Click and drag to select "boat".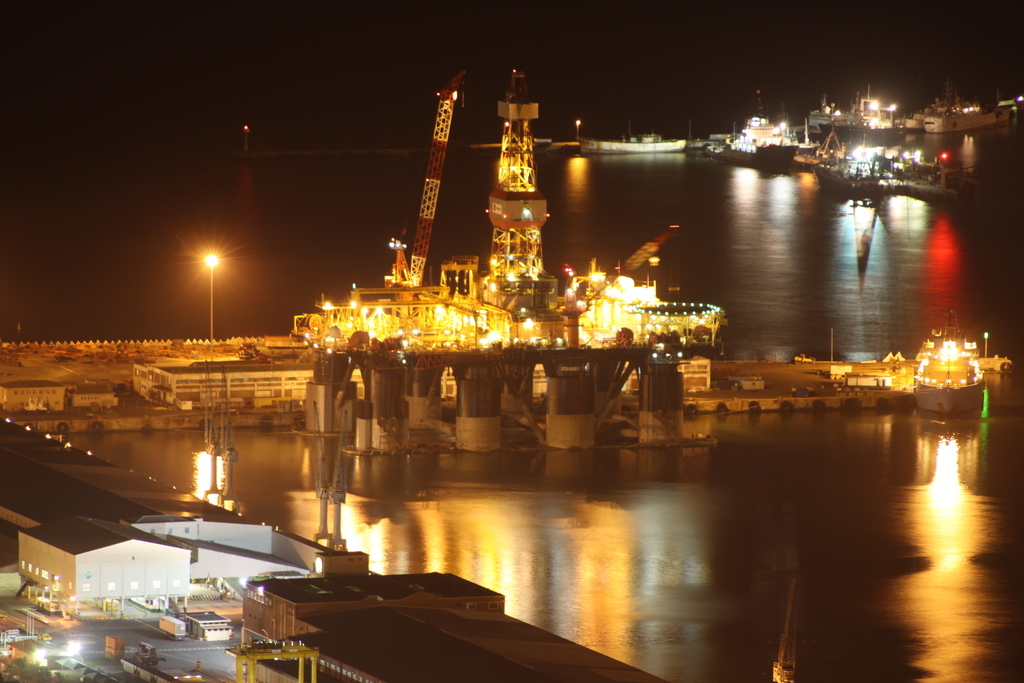
Selection: 807/108/817/155.
